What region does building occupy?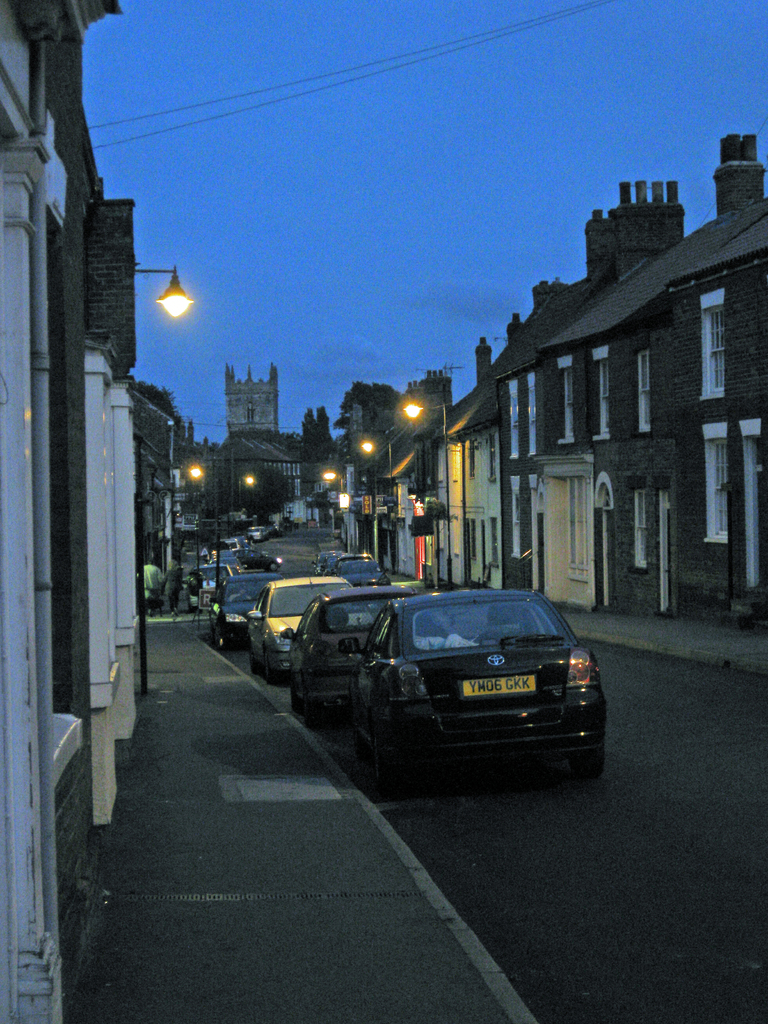
(322,134,767,626).
